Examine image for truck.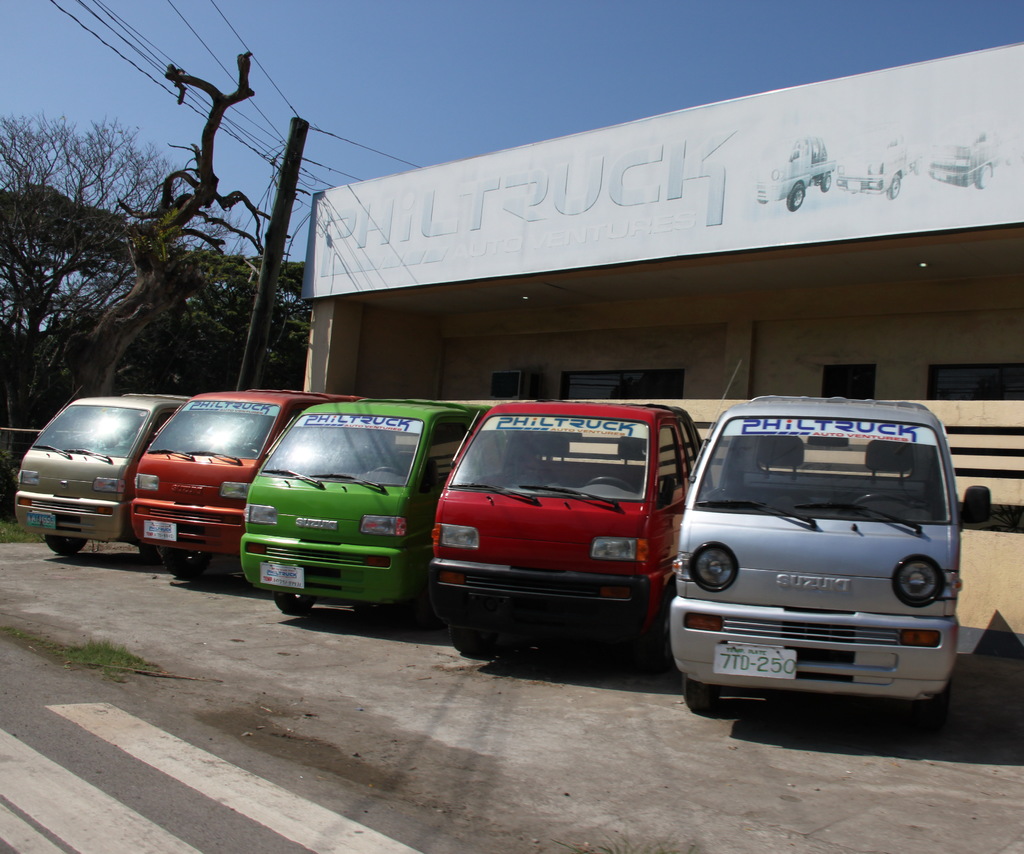
Examination result: <bbox>10, 393, 194, 555</bbox>.
